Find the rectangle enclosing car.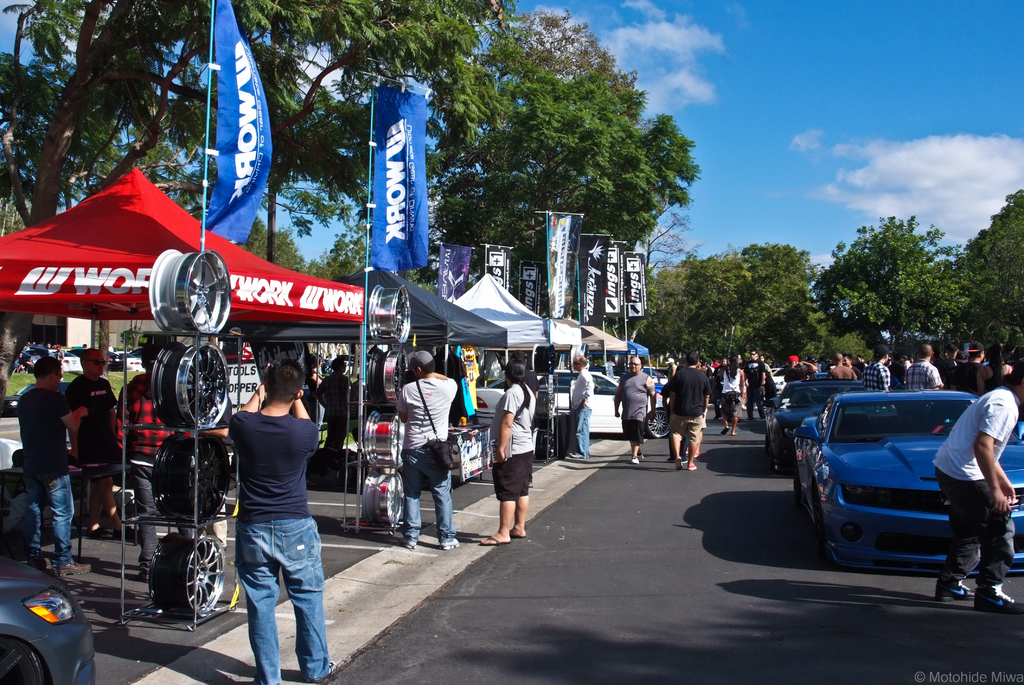
bbox(0, 555, 97, 684).
